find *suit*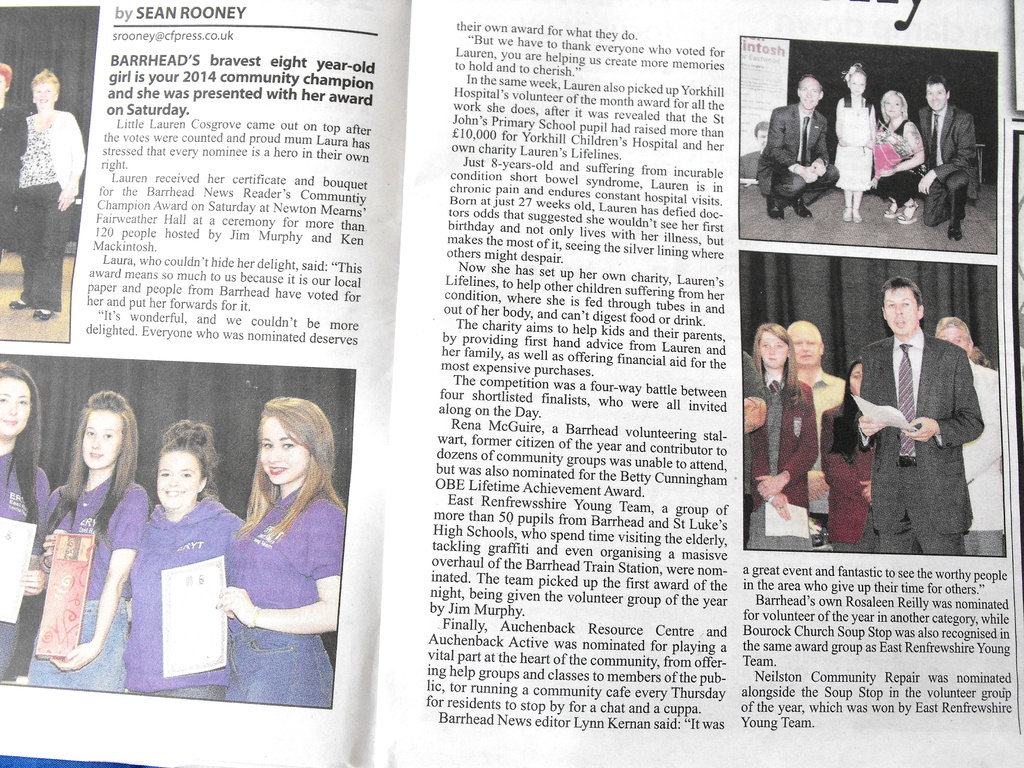
detection(854, 279, 986, 522)
